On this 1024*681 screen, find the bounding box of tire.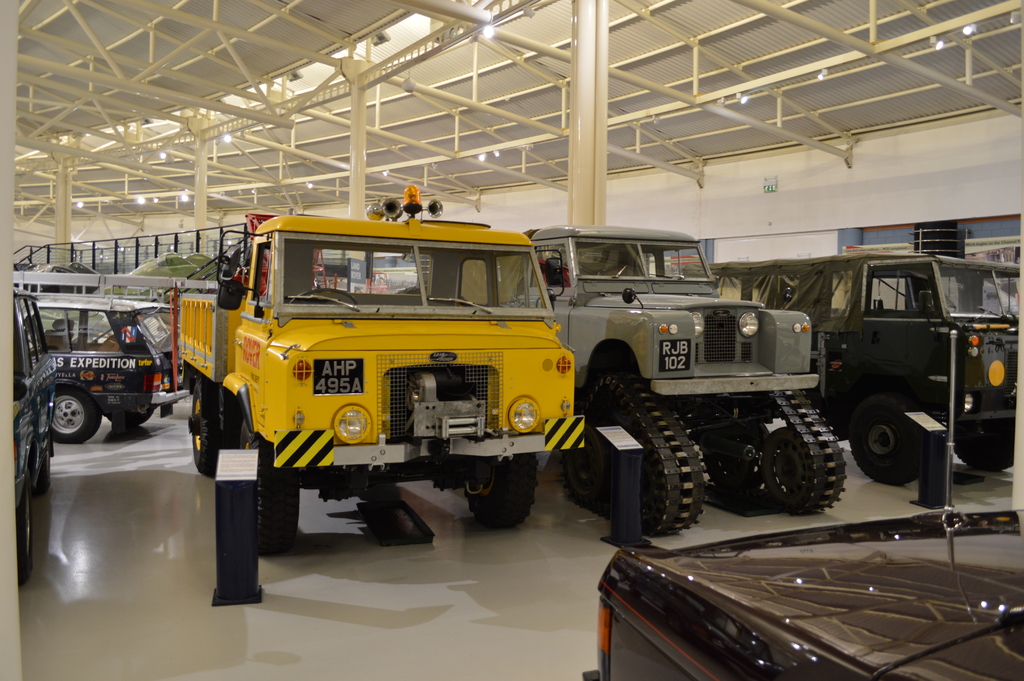
Bounding box: 12 483 33 580.
